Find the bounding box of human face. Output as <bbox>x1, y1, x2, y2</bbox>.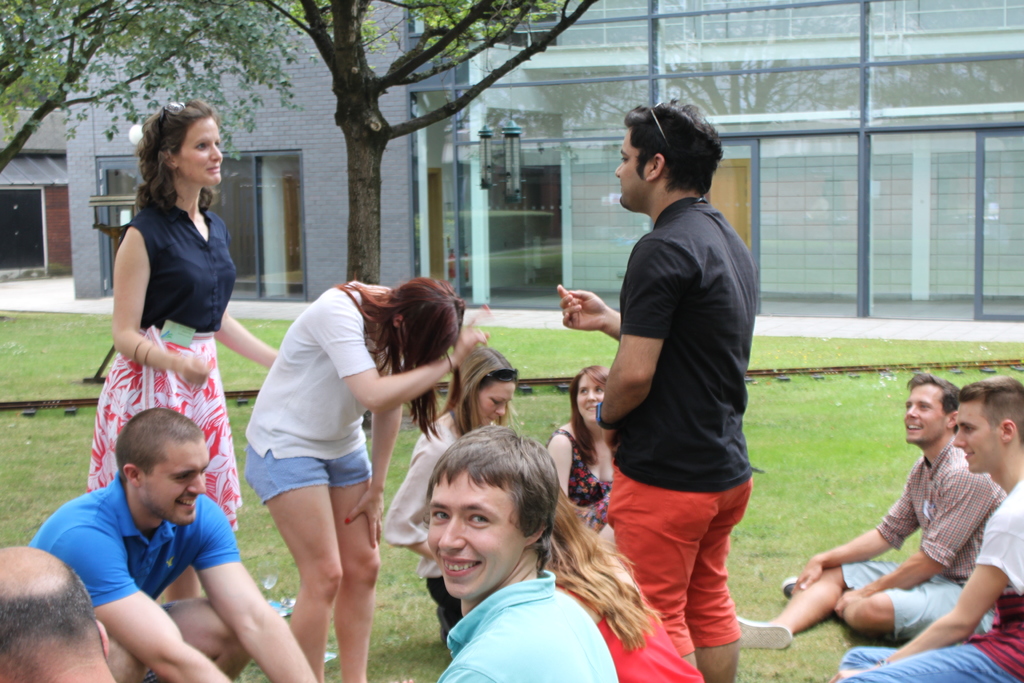
<bbox>176, 117, 223, 185</bbox>.
